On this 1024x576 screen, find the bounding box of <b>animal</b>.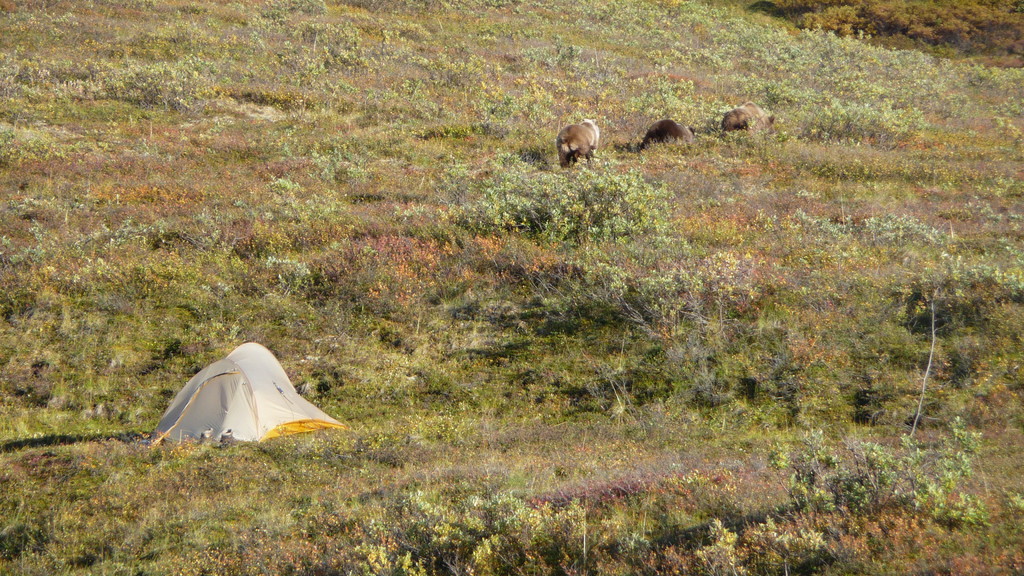
Bounding box: 722:104:783:133.
